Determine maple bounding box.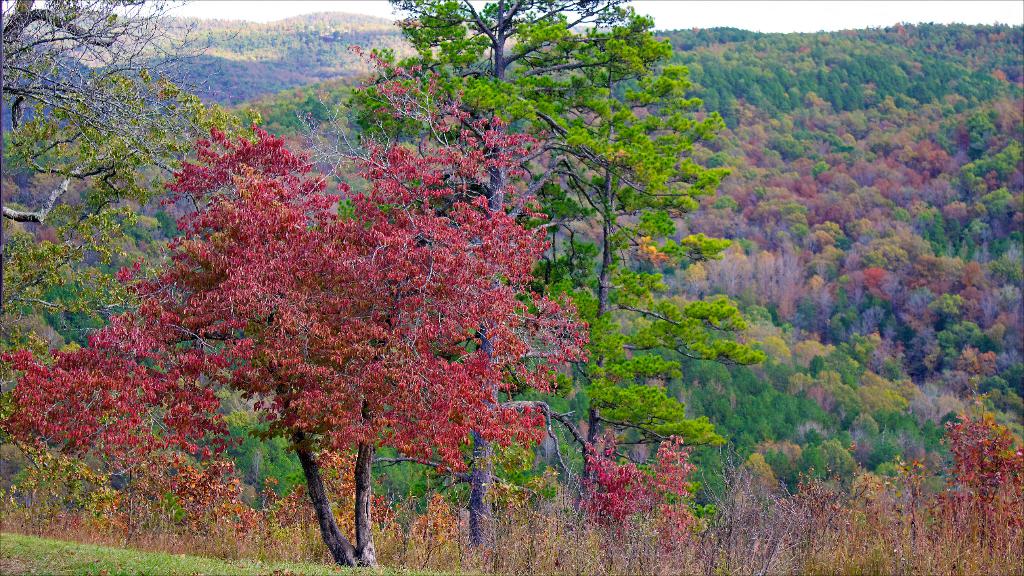
Determined: bbox(0, 117, 598, 573).
